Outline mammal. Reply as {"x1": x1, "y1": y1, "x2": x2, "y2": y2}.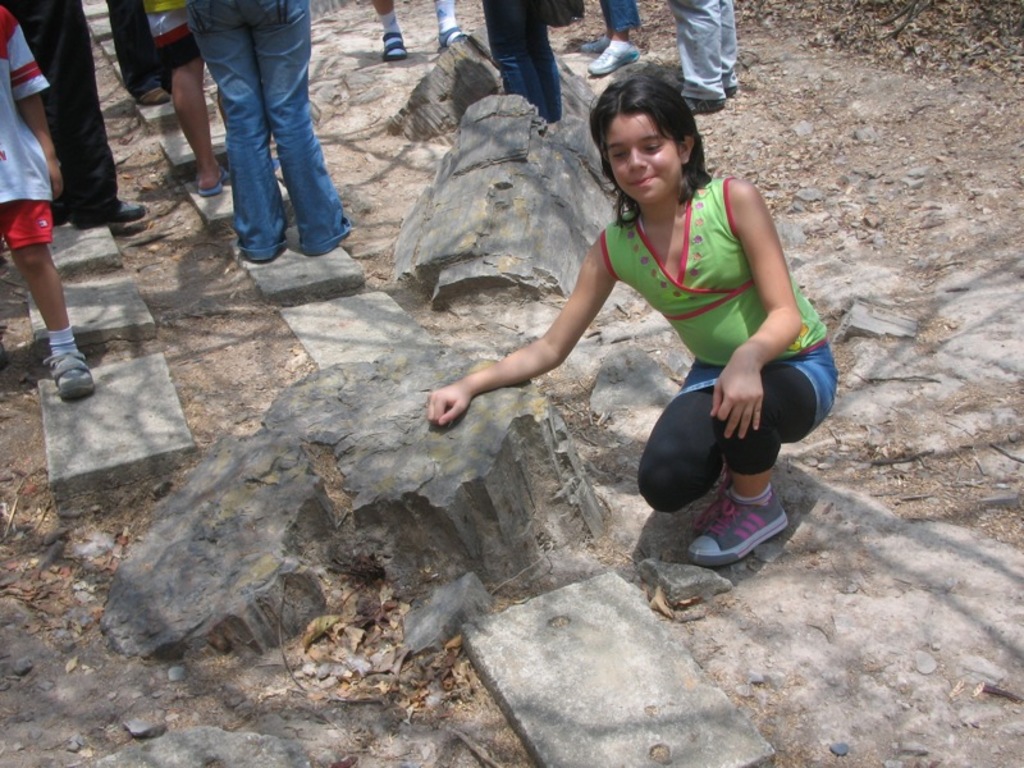
{"x1": 15, "y1": 0, "x2": 163, "y2": 236}.
